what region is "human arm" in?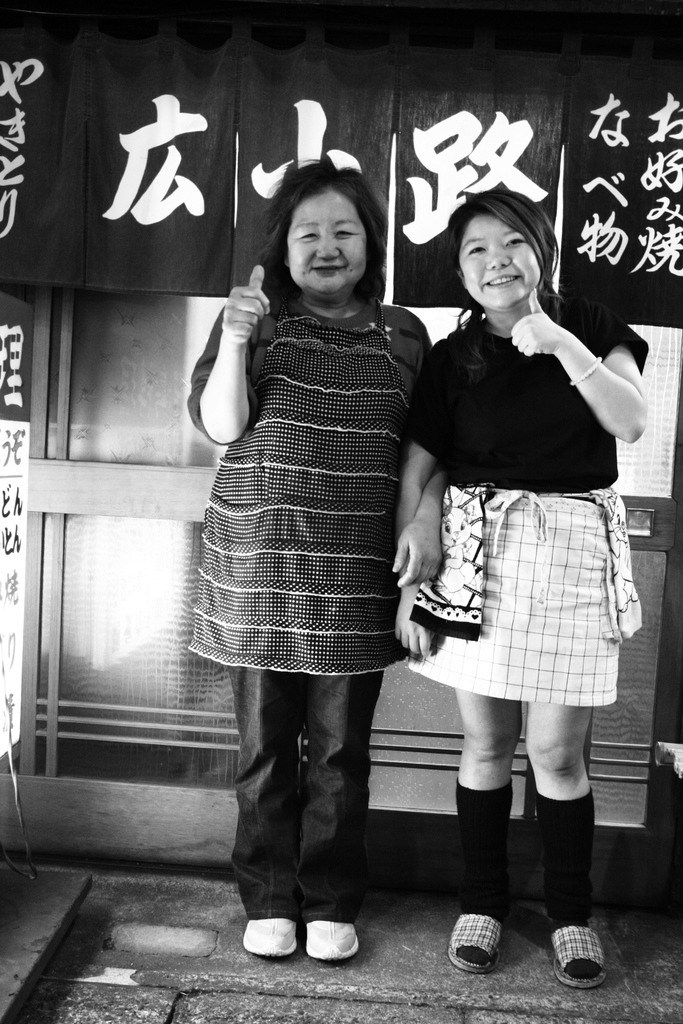
region(393, 310, 449, 592).
